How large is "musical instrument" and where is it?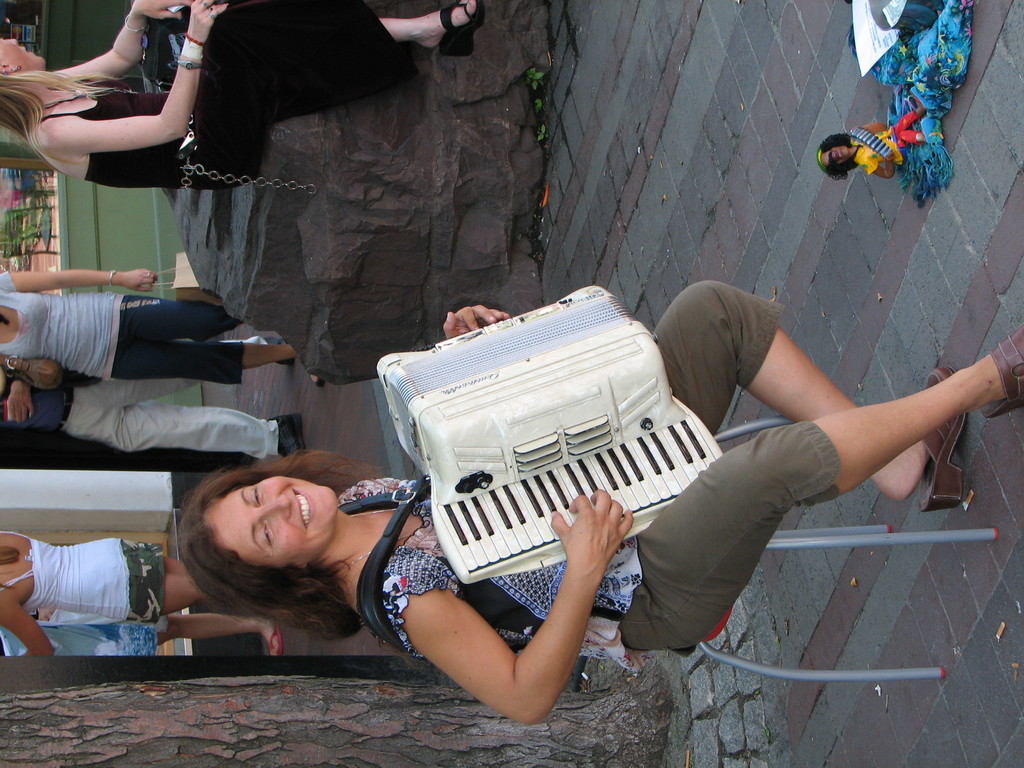
Bounding box: rect(386, 280, 727, 594).
